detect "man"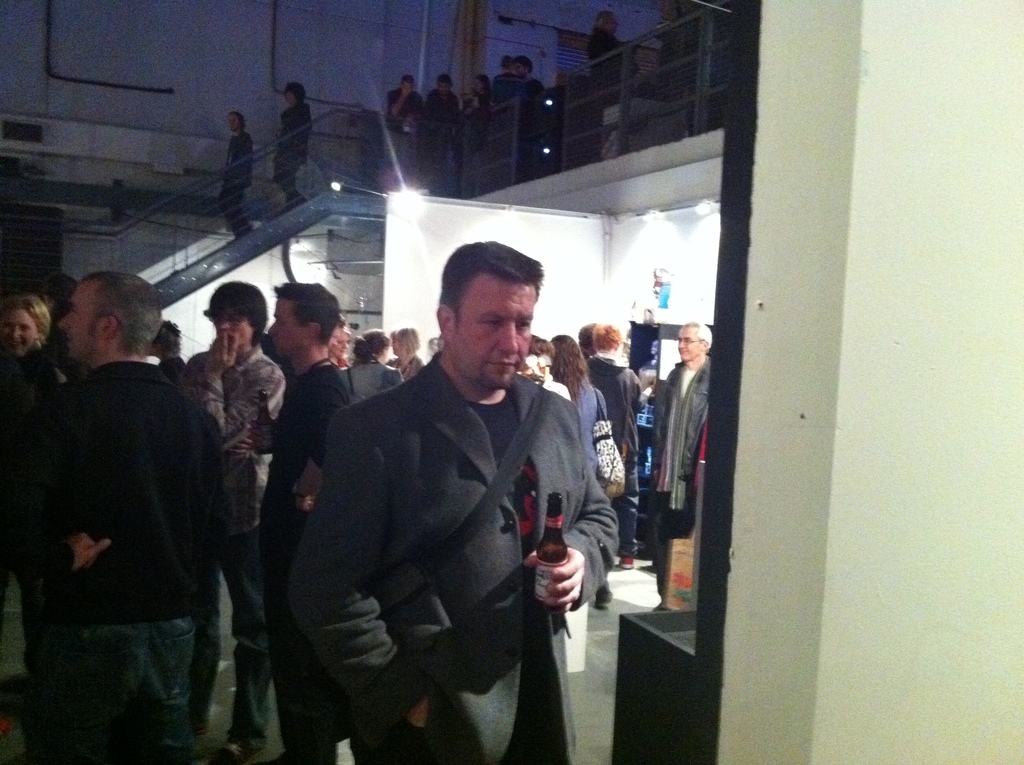
(left=420, top=81, right=452, bottom=188)
